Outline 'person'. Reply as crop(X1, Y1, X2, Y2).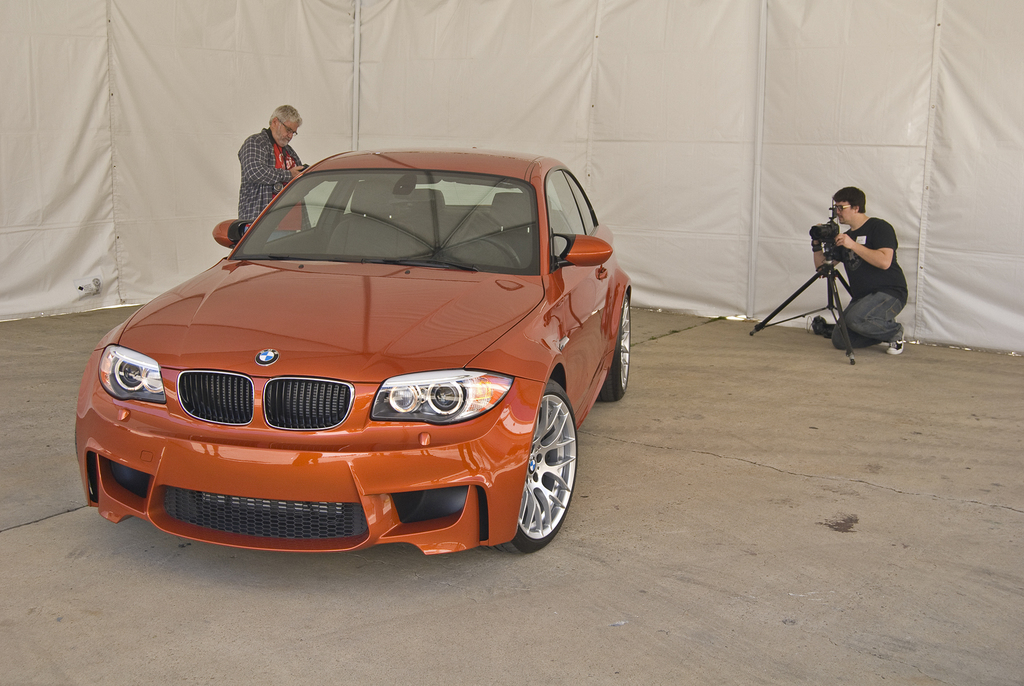
crop(800, 177, 904, 375).
